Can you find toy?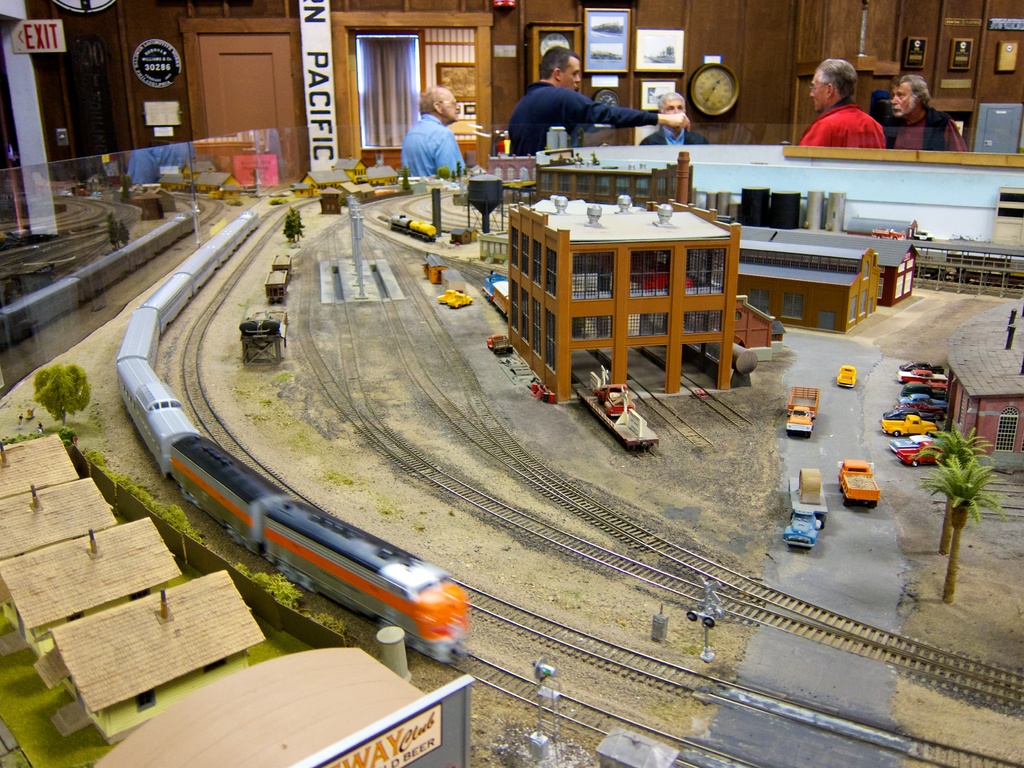
Yes, bounding box: 877 408 931 441.
